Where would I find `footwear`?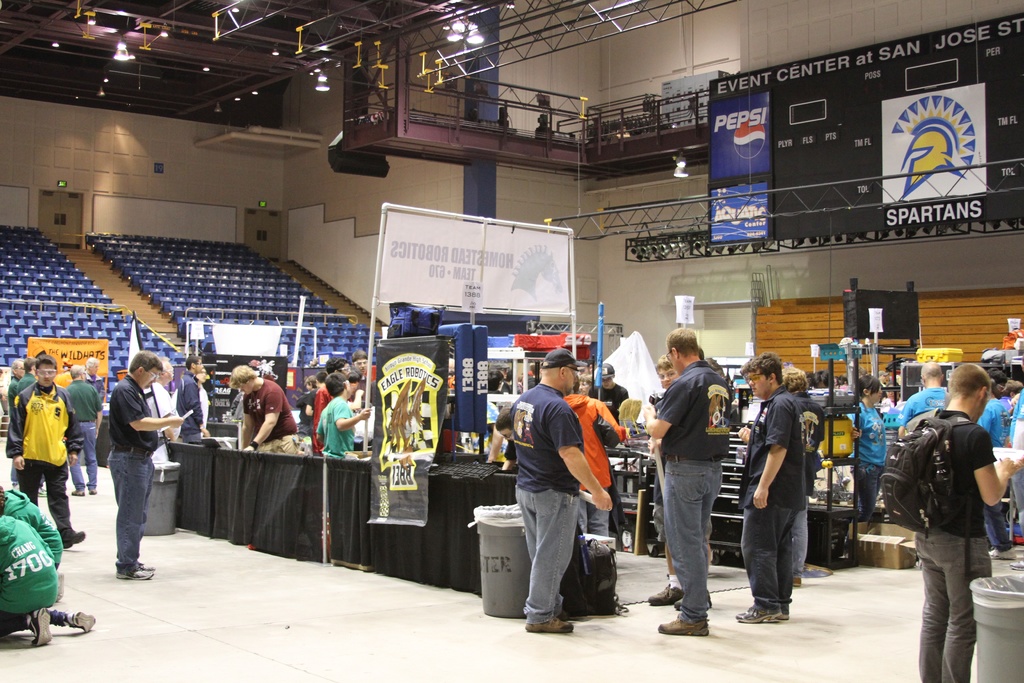
At 792, 573, 803, 588.
